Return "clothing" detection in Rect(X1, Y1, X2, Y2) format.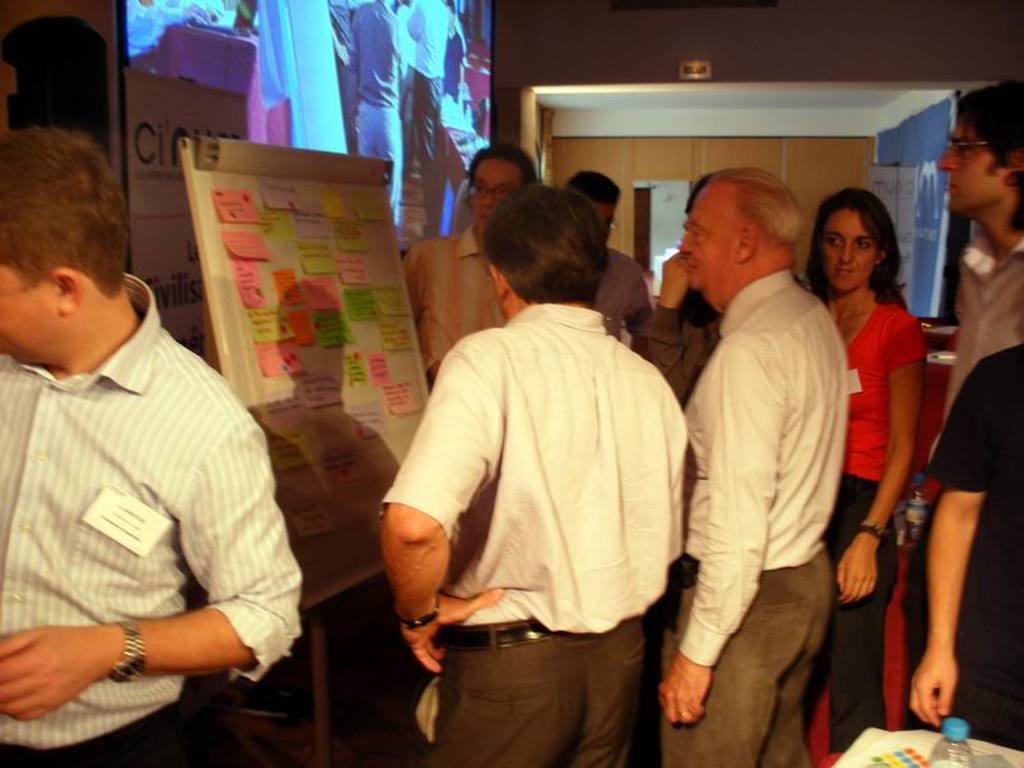
Rect(348, 0, 420, 244).
